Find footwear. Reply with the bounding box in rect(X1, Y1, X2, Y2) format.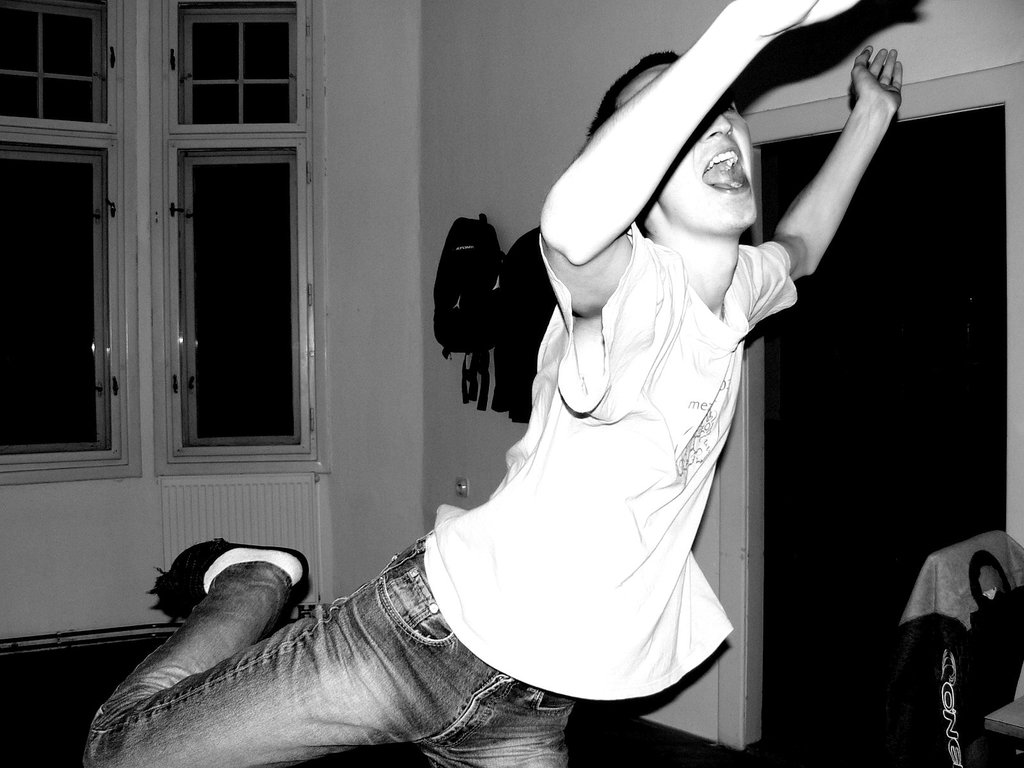
rect(166, 538, 309, 611).
